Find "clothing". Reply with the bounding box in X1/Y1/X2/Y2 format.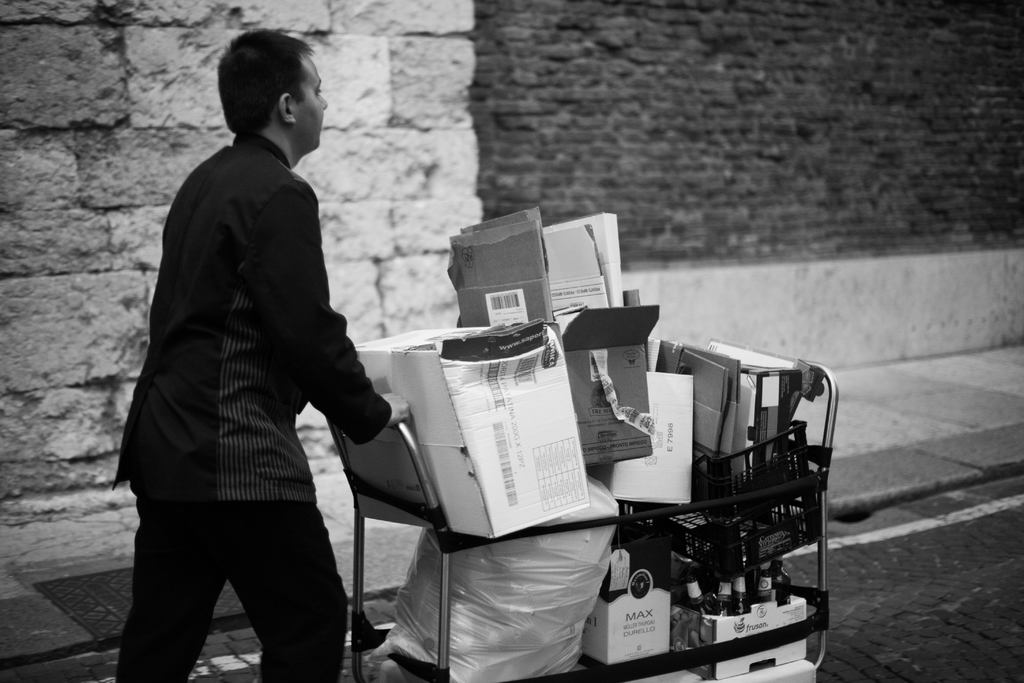
116/129/393/682.
